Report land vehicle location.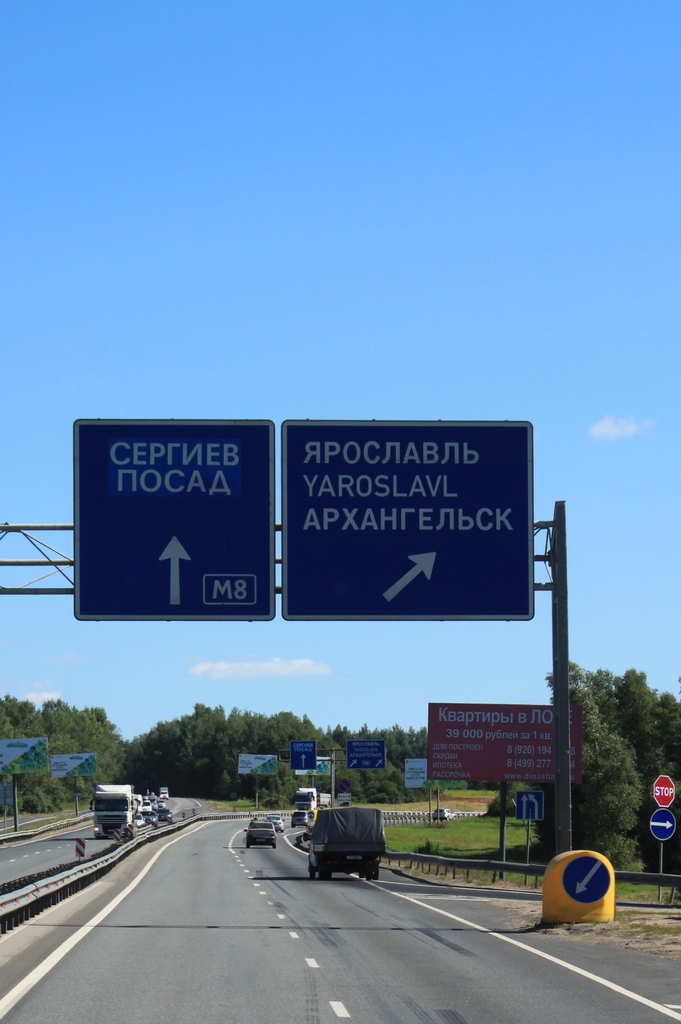
Report: left=434, top=810, right=452, bottom=819.
